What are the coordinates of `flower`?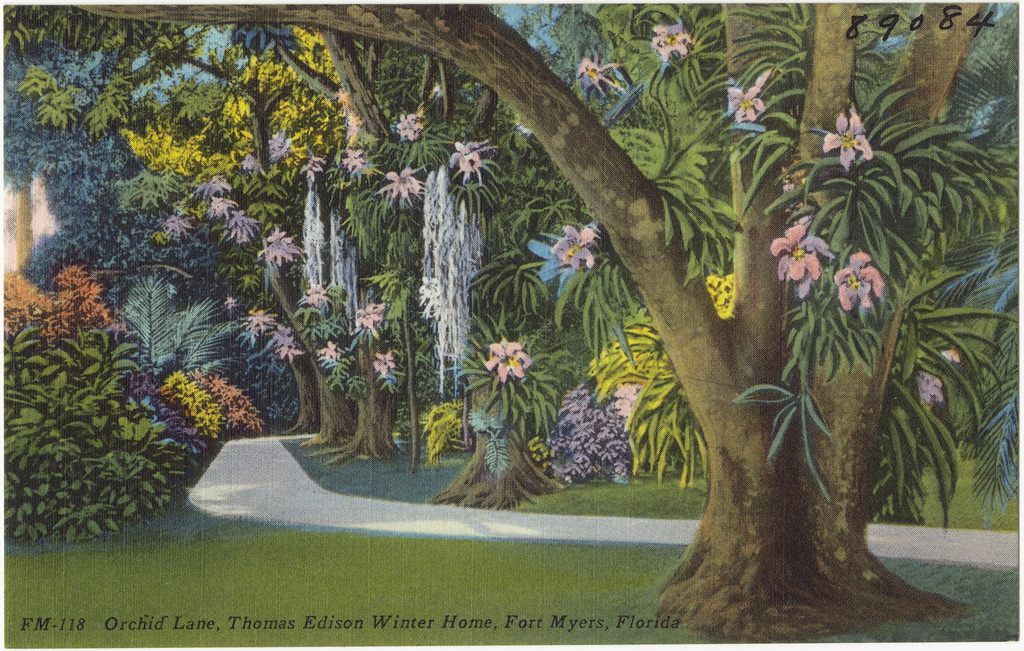
831/249/885/315.
